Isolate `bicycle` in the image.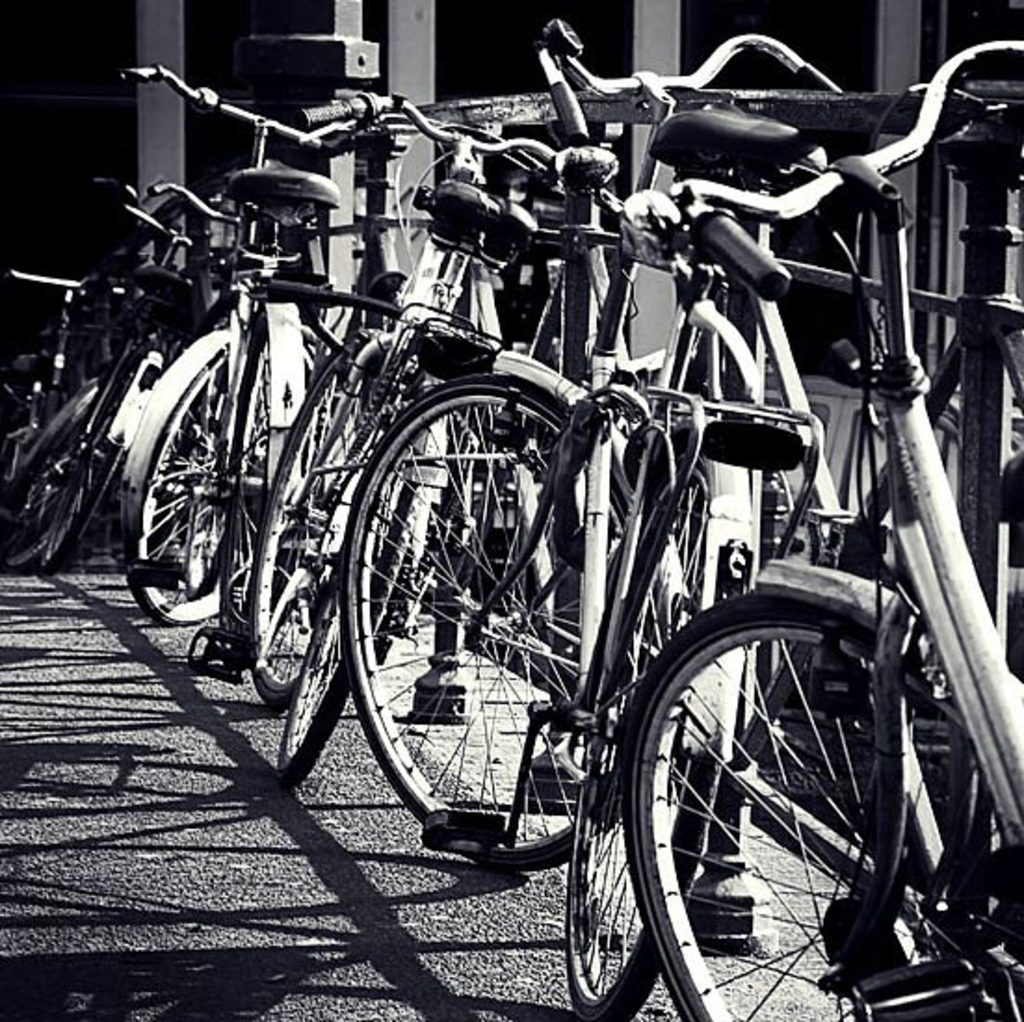
Isolated region: x1=615, y1=39, x2=1022, y2=1020.
